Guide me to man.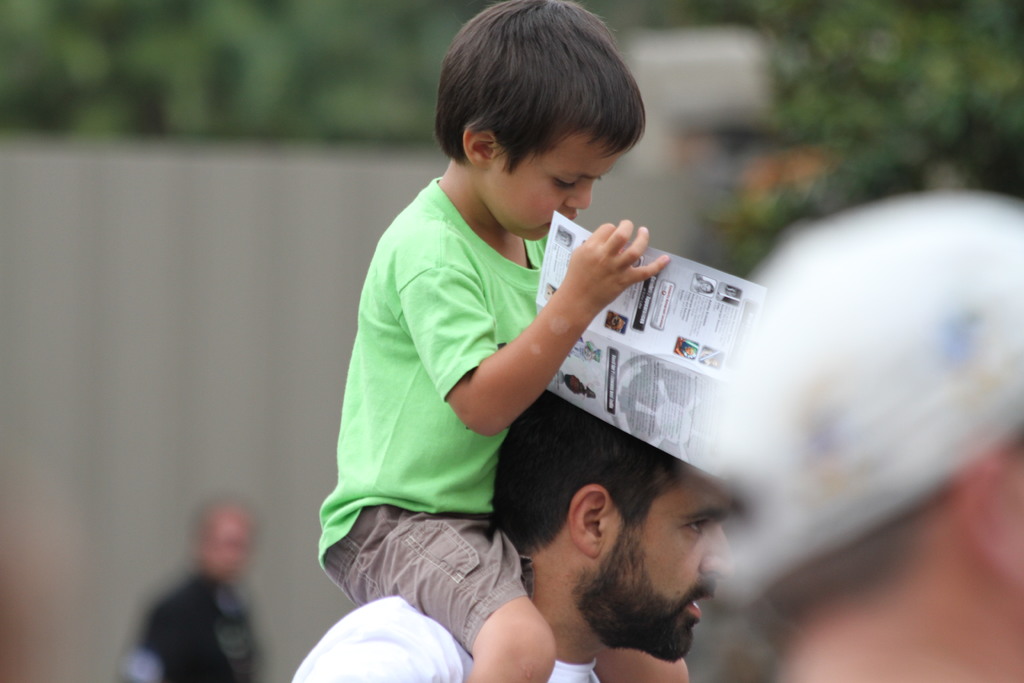
Guidance: [x1=291, y1=388, x2=752, y2=682].
